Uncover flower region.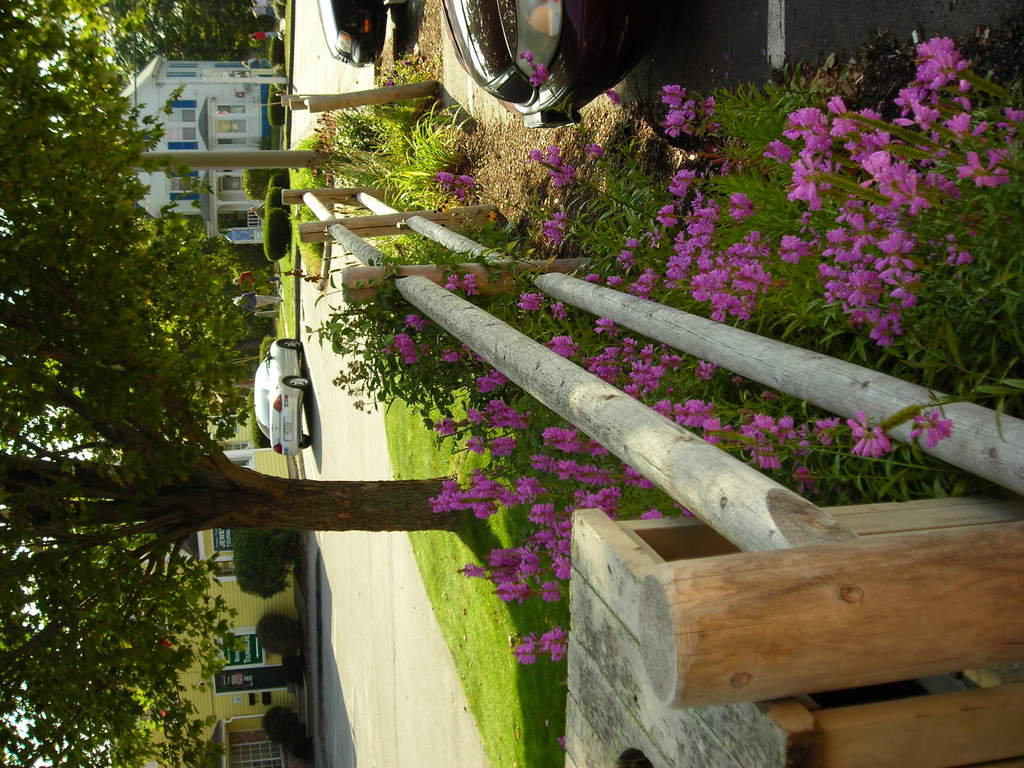
Uncovered: (446, 264, 483, 300).
